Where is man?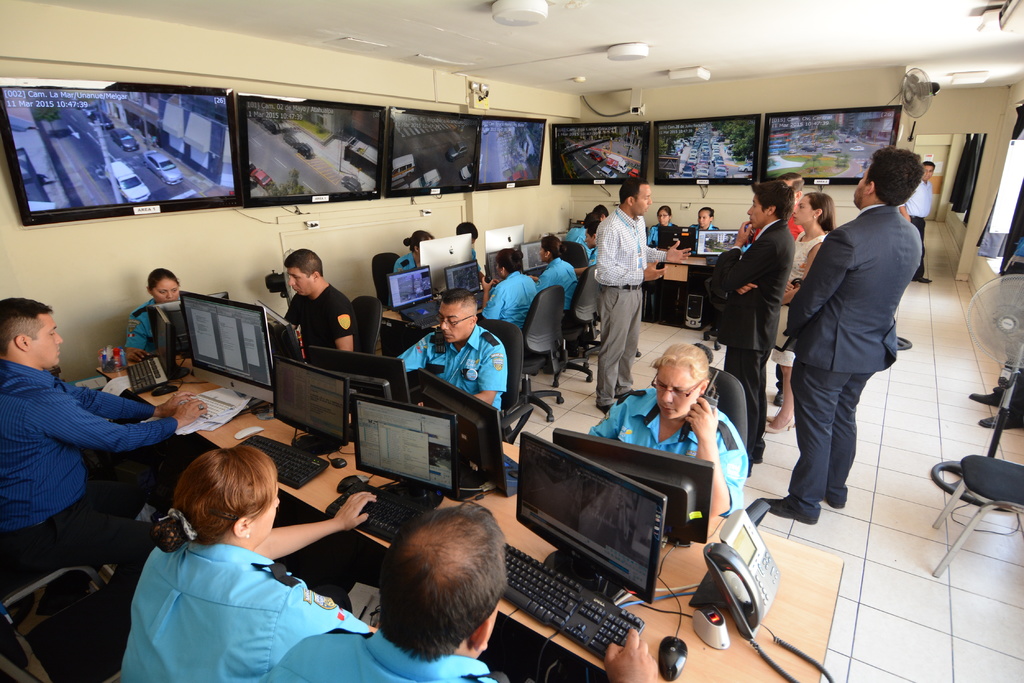
{"left": 572, "top": 220, "right": 601, "bottom": 279}.
